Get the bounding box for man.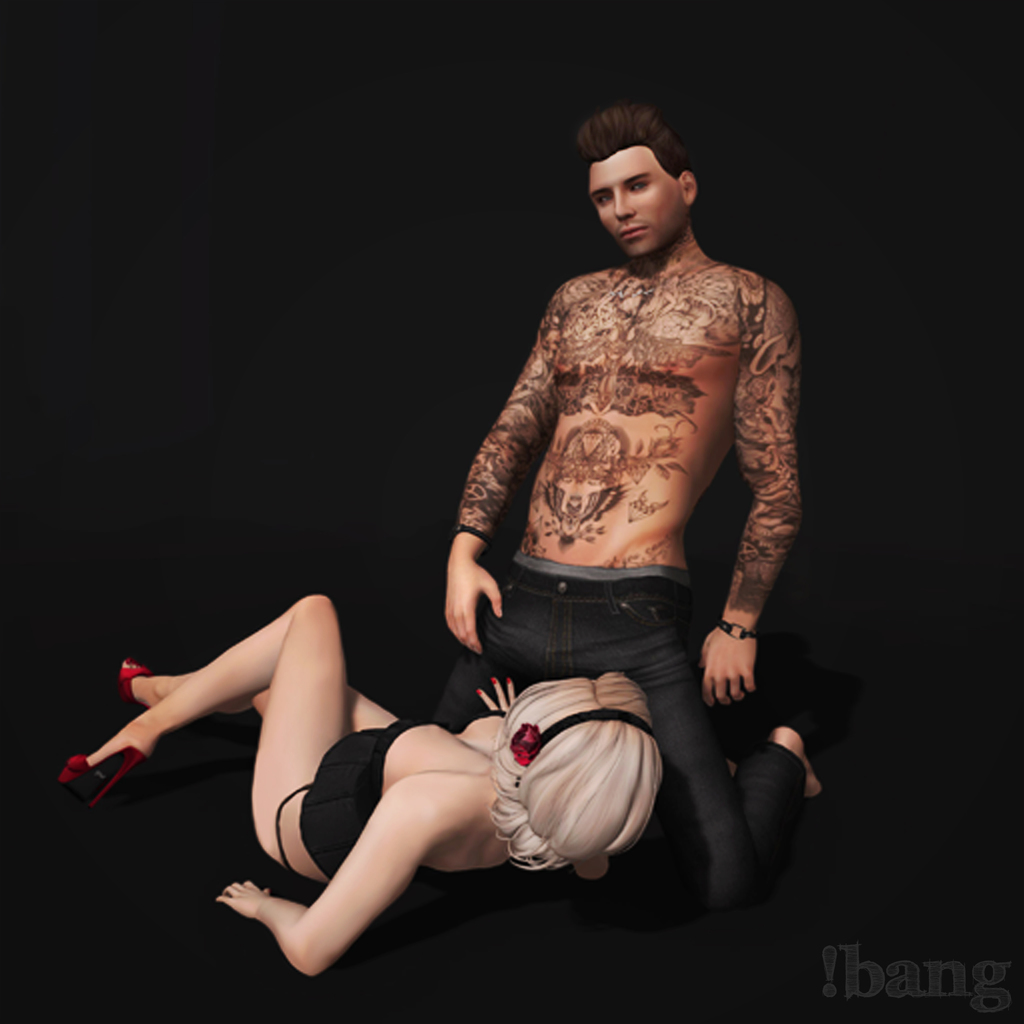
bbox=(335, 99, 822, 956).
